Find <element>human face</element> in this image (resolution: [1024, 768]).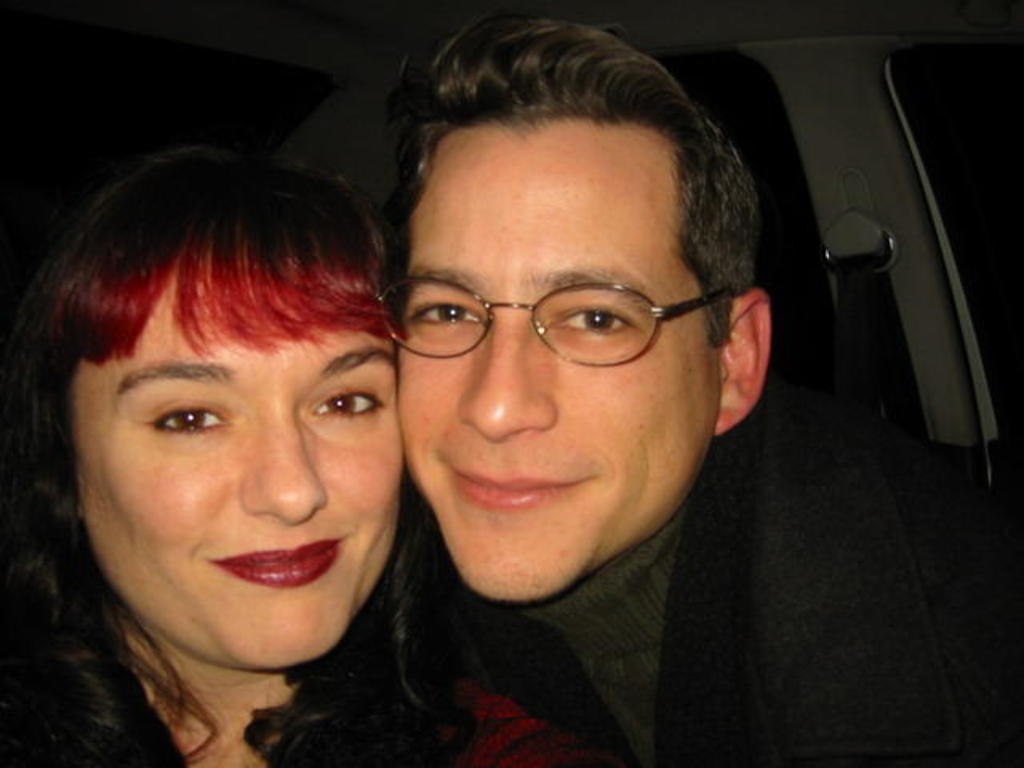
l=398, t=120, r=728, b=600.
